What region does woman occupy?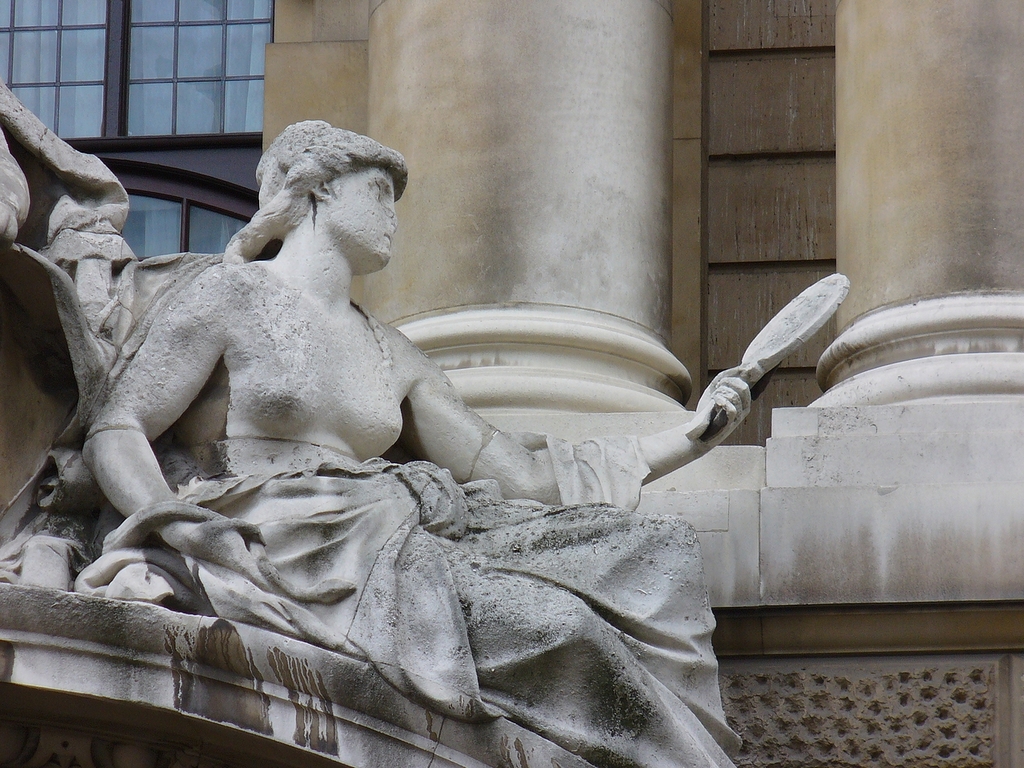
bbox=(30, 123, 774, 733).
